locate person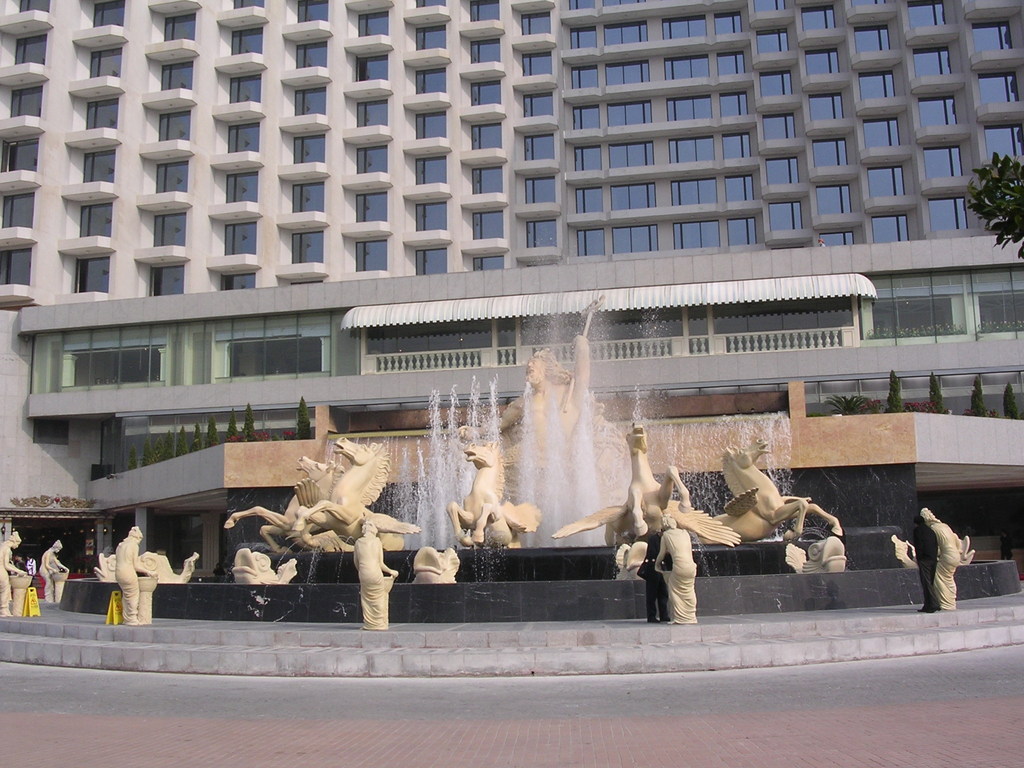
[x1=916, y1=522, x2=934, y2=610]
